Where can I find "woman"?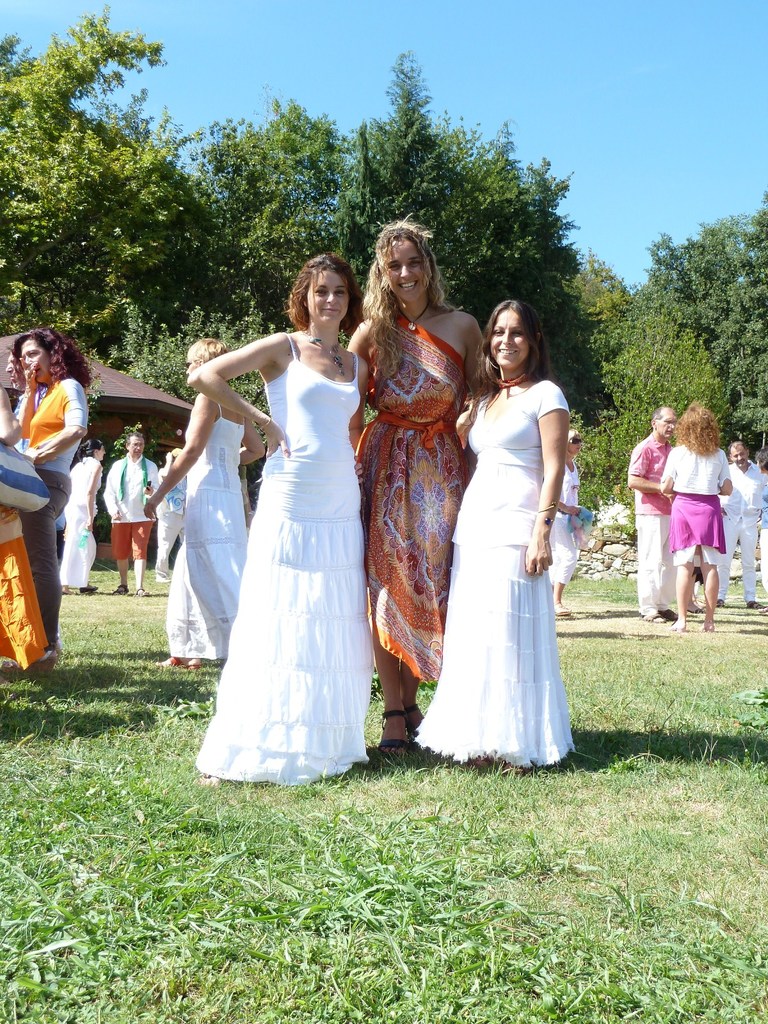
You can find it at region(144, 337, 247, 668).
